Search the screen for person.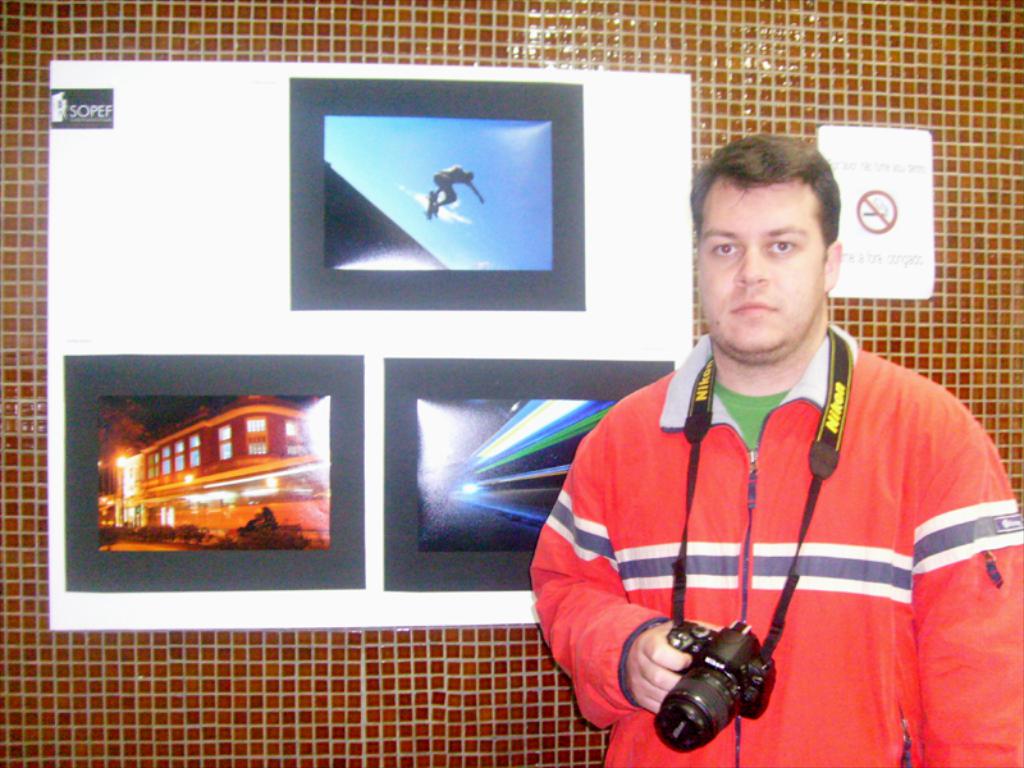
Found at crop(434, 165, 483, 219).
